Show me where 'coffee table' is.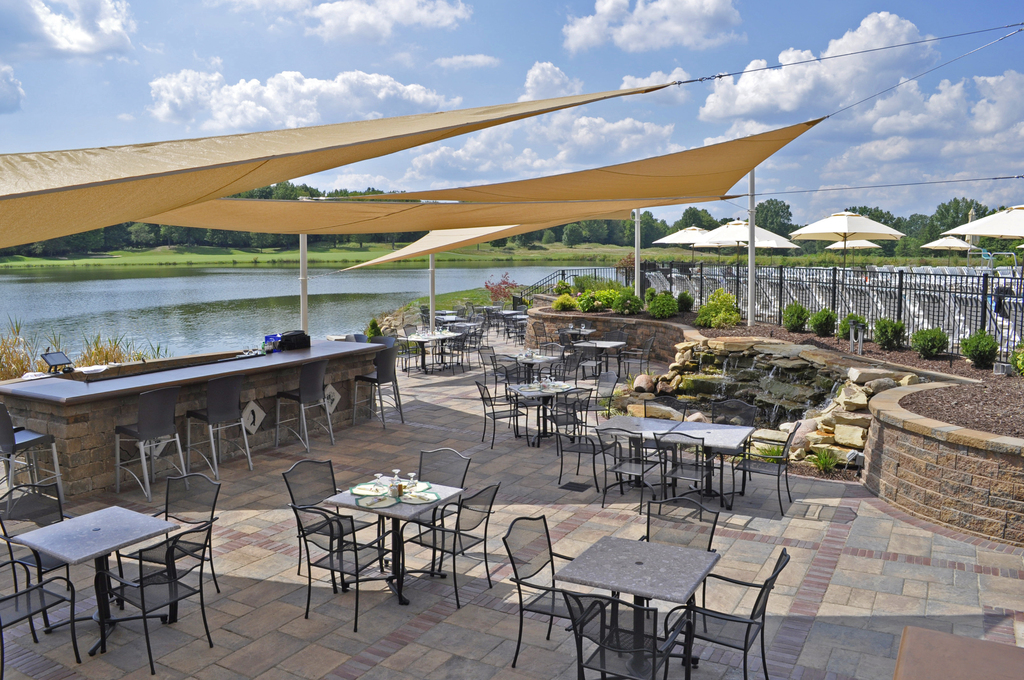
'coffee table' is at BBox(555, 531, 716, 679).
